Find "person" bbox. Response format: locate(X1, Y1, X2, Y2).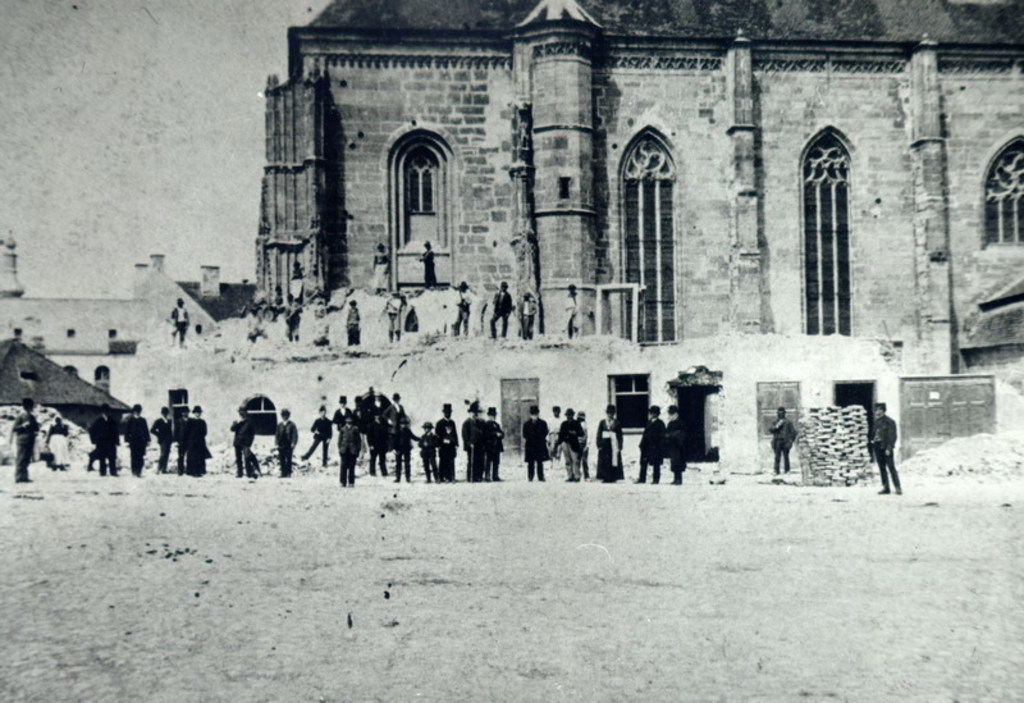
locate(40, 406, 73, 473).
